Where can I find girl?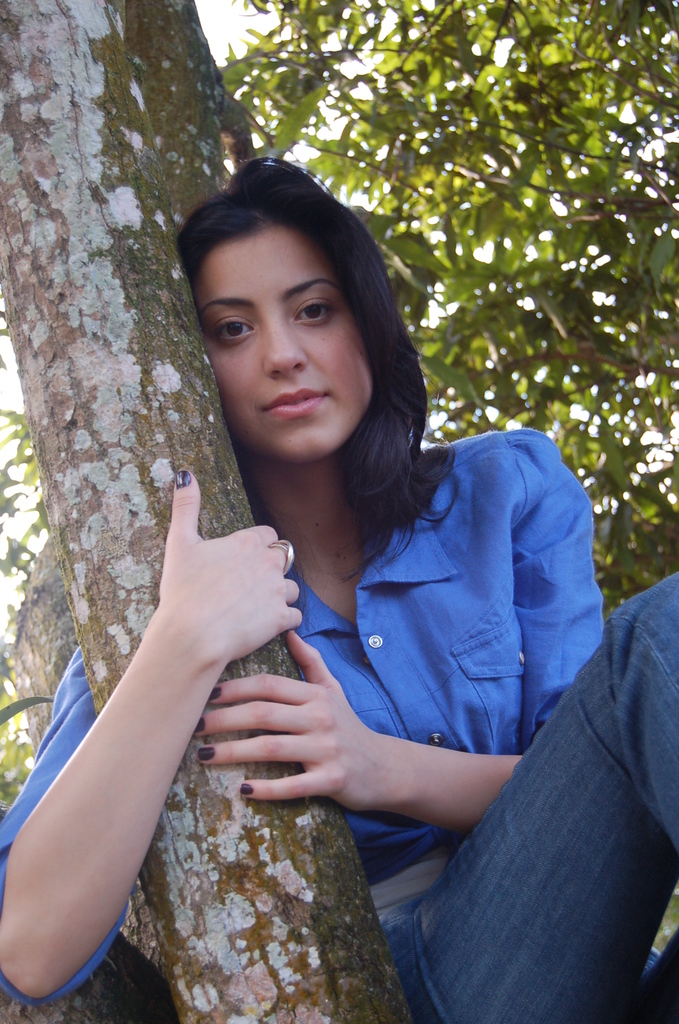
You can find it at bbox(0, 155, 678, 1023).
